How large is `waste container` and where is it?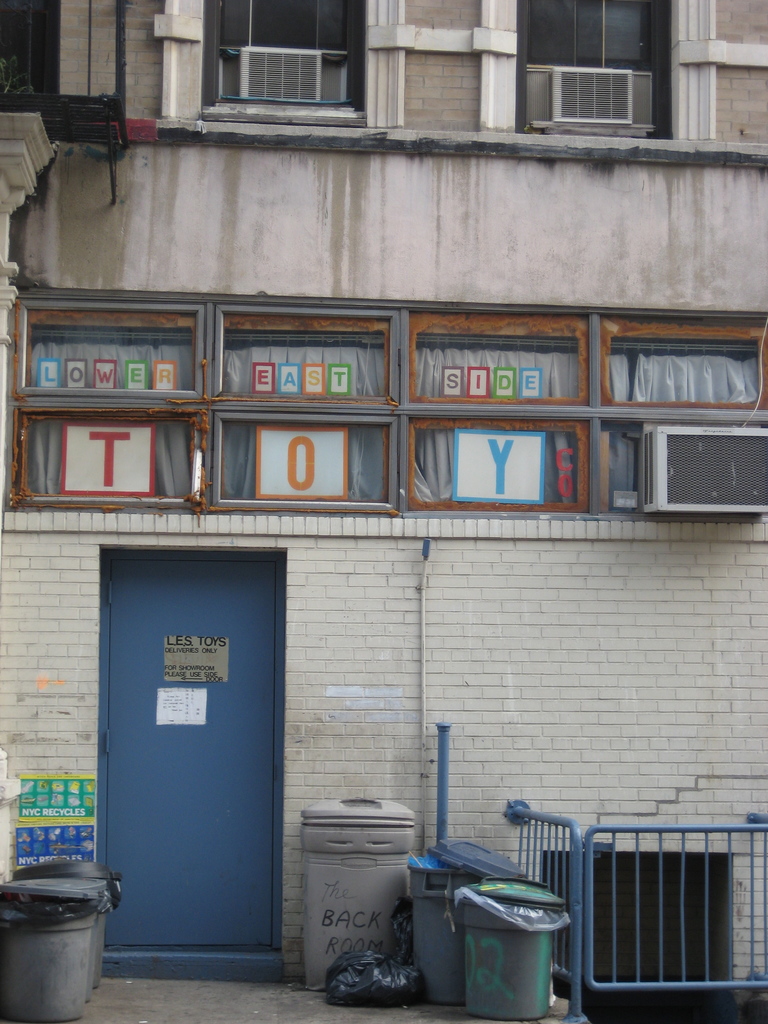
Bounding box: rect(400, 837, 541, 1014).
